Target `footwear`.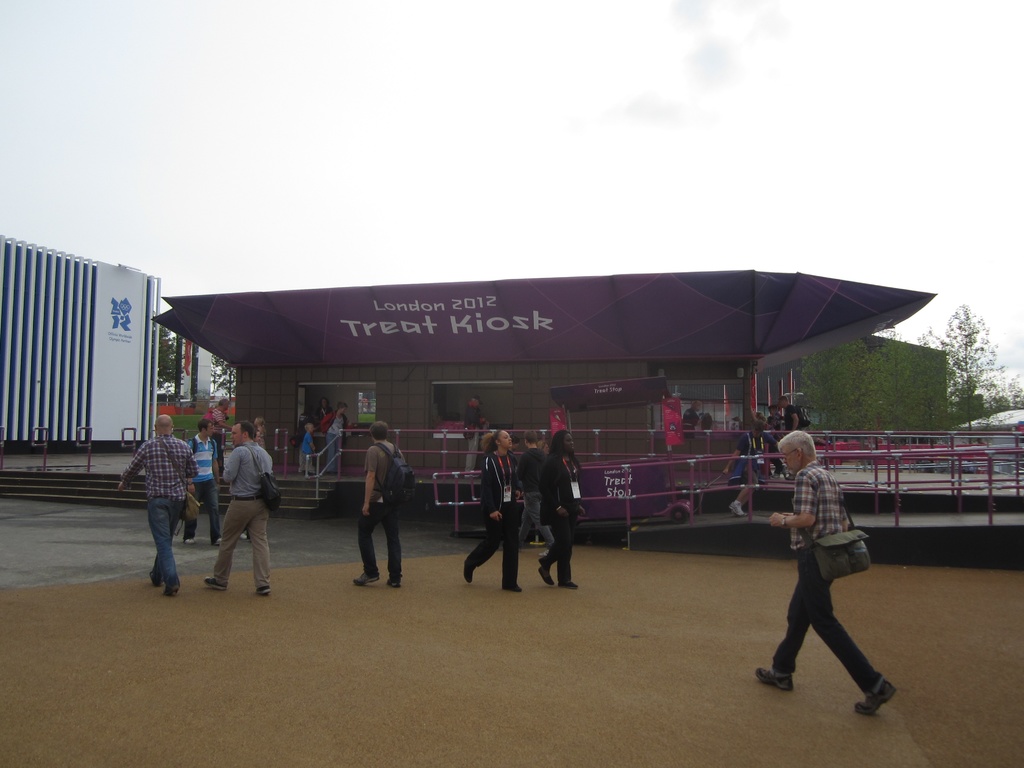
Target region: Rect(726, 500, 744, 515).
